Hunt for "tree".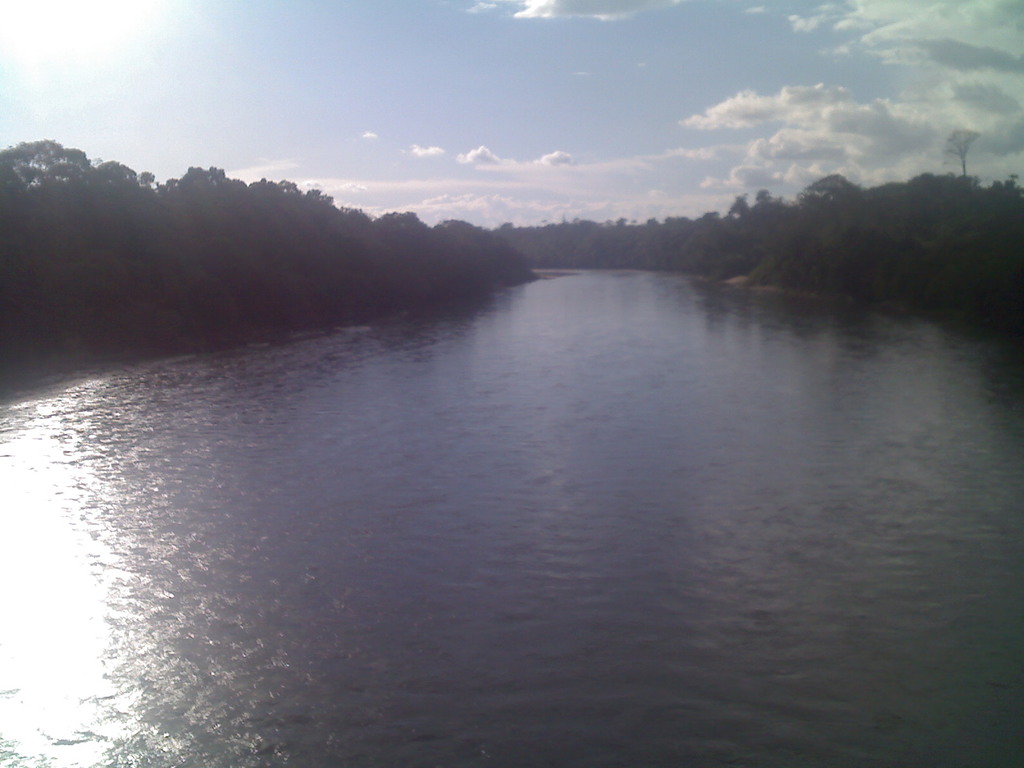
Hunted down at [812, 174, 861, 214].
